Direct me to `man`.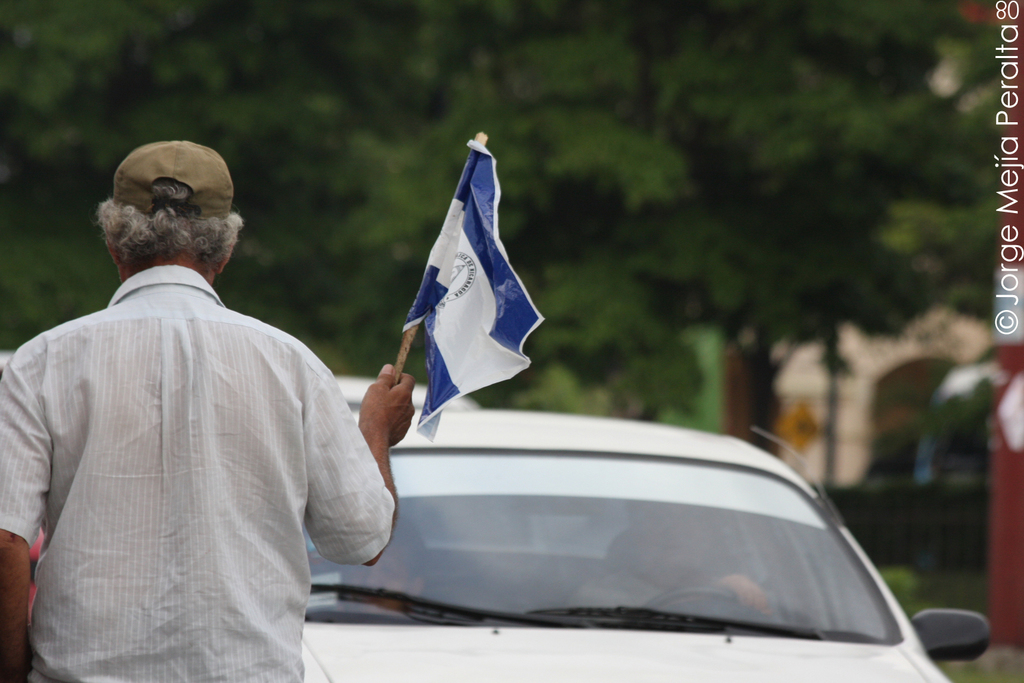
Direction: pyautogui.locateOnScreen(572, 494, 782, 612).
